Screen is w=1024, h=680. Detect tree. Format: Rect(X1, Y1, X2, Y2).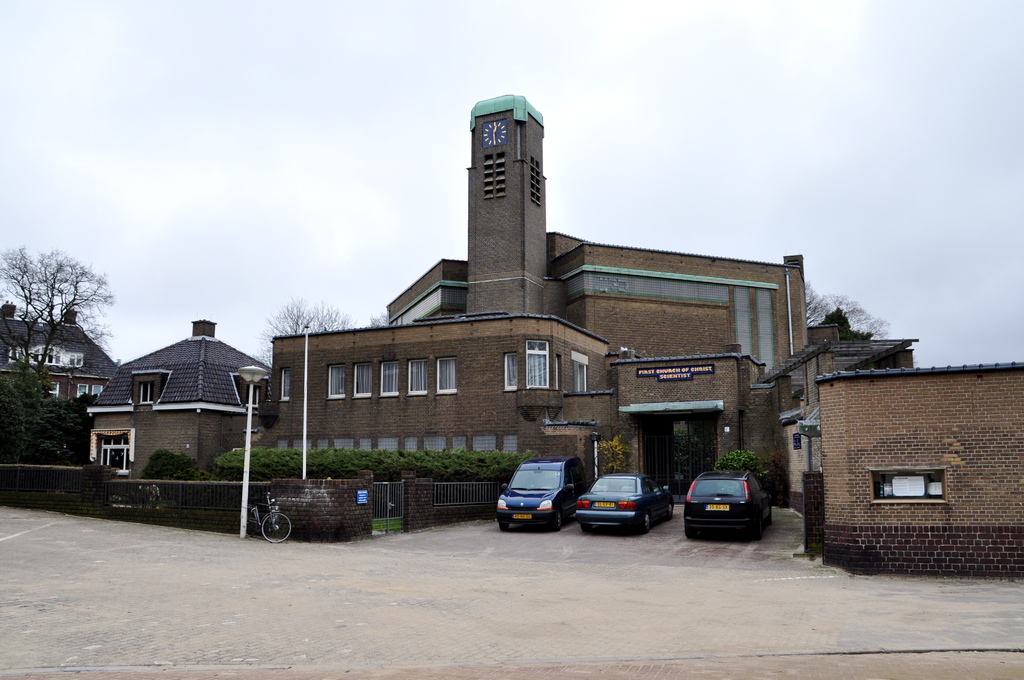
Rect(1, 248, 111, 394).
